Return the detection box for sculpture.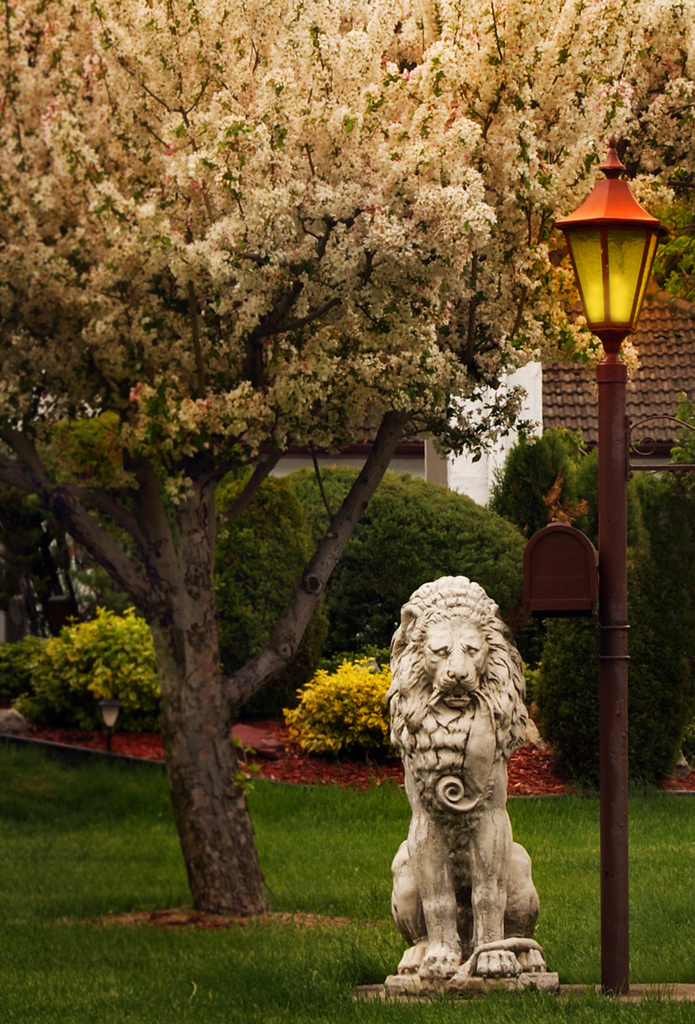
397:571:564:982.
